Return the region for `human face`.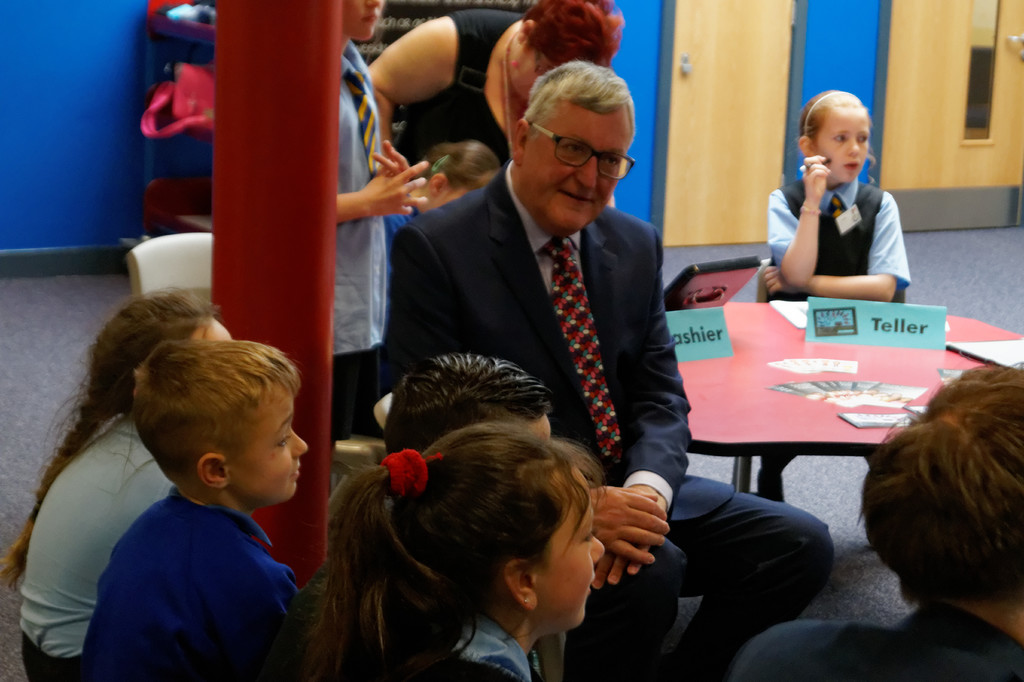
select_region(819, 105, 873, 182).
